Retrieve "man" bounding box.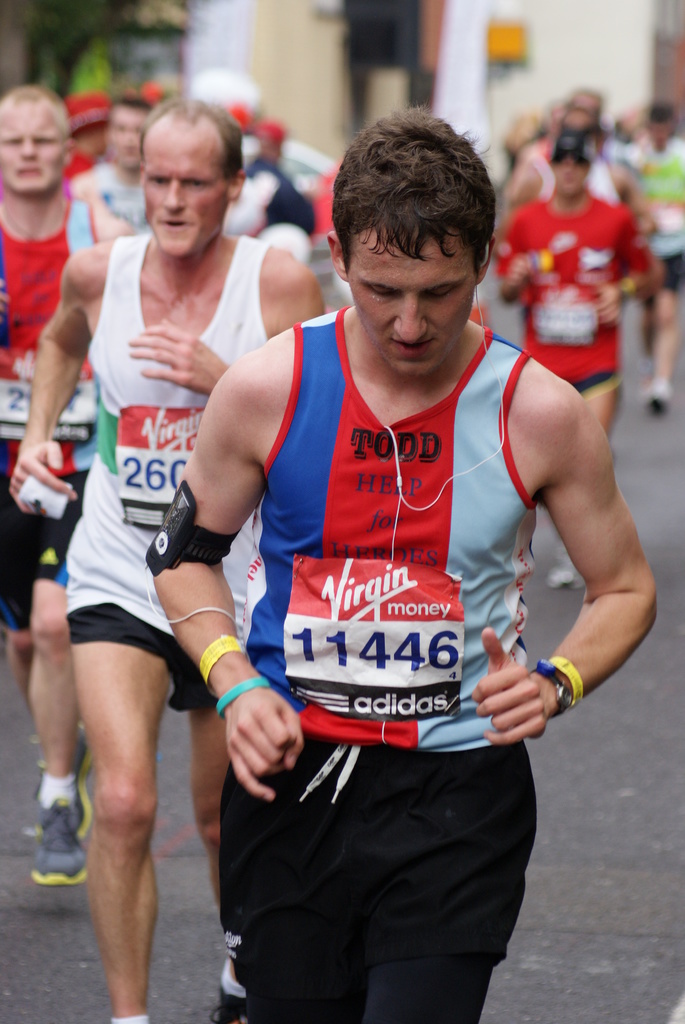
Bounding box: locate(508, 106, 639, 209).
